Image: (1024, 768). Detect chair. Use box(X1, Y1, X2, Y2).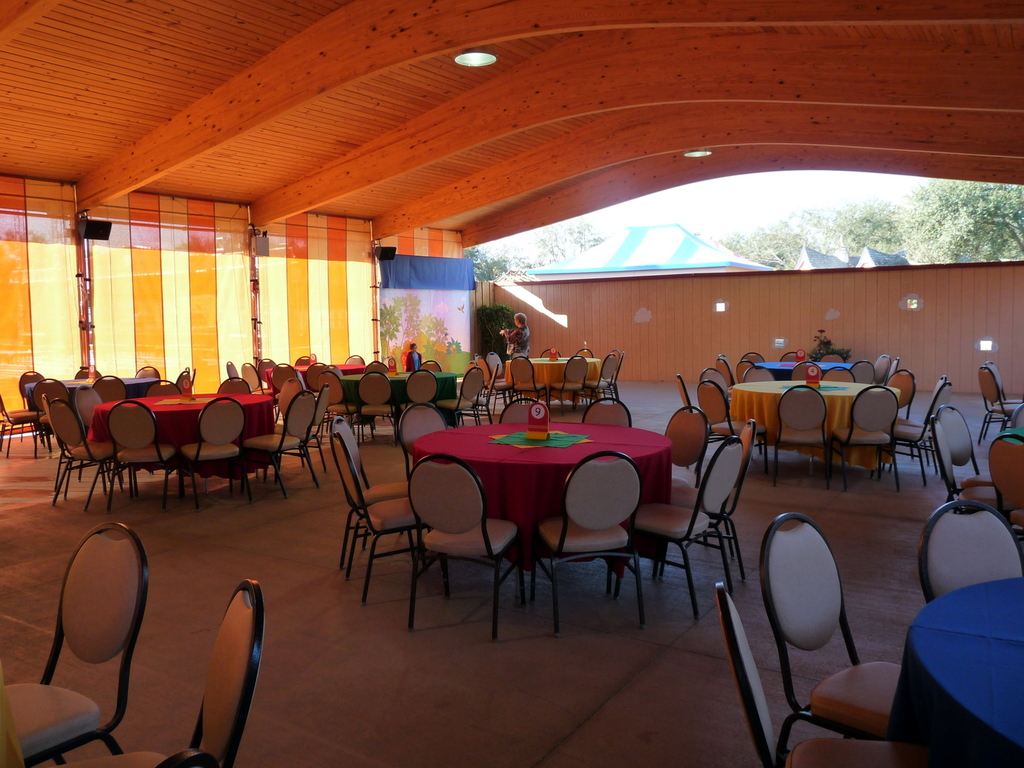
box(472, 355, 506, 418).
